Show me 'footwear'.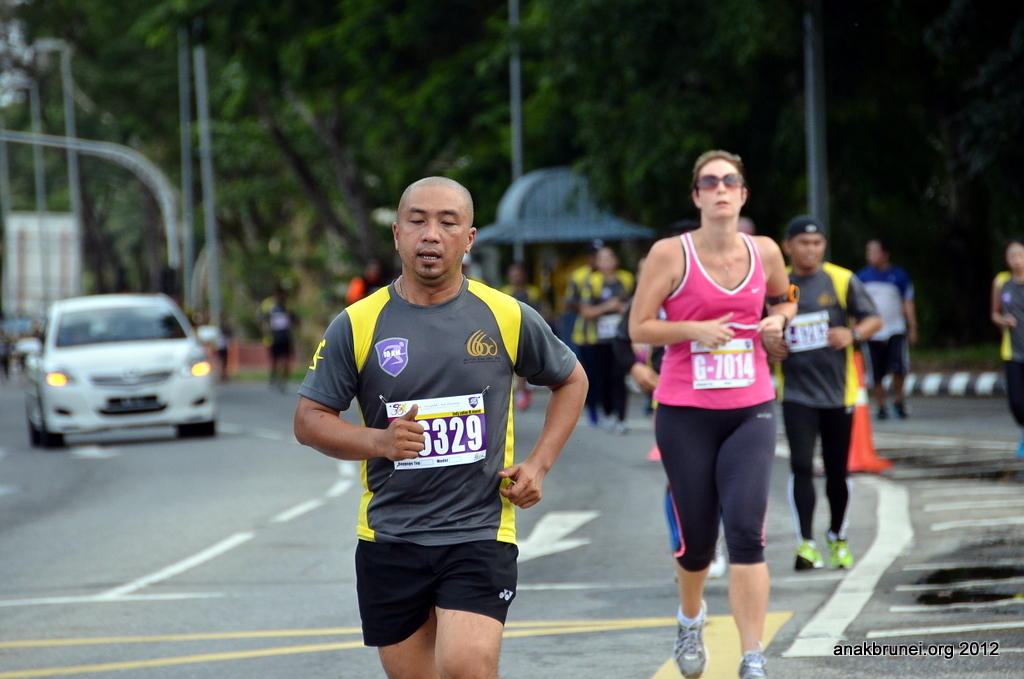
'footwear' is here: locate(672, 596, 709, 678).
